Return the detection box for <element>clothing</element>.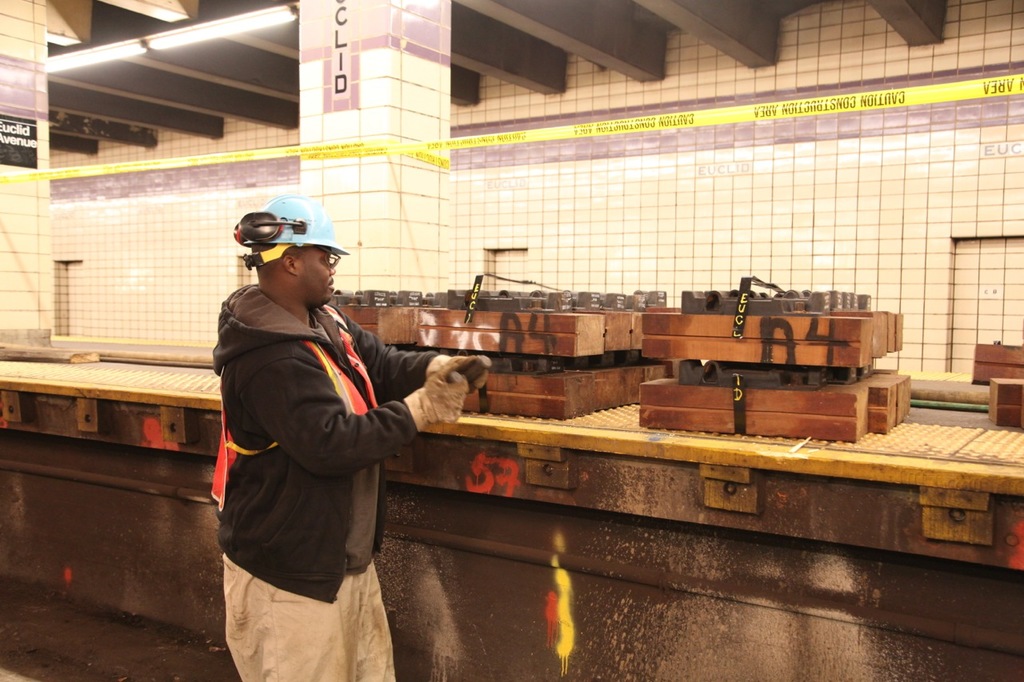
bbox(230, 543, 398, 681).
